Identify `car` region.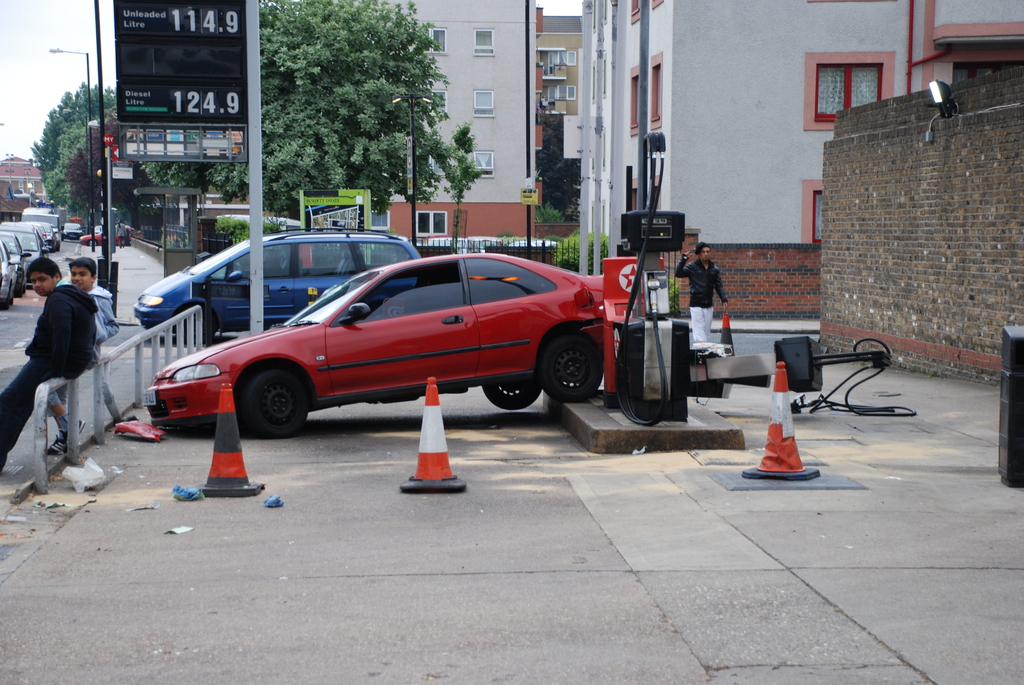
Region: (x1=132, y1=227, x2=420, y2=338).
